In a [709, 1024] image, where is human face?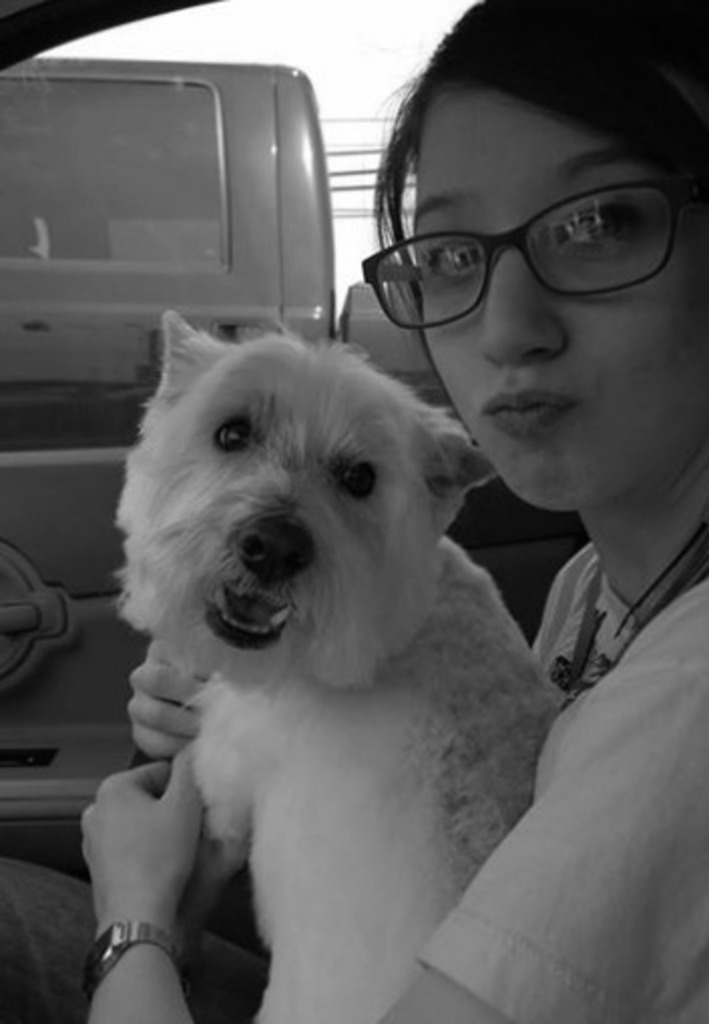
BBox(410, 84, 707, 500).
